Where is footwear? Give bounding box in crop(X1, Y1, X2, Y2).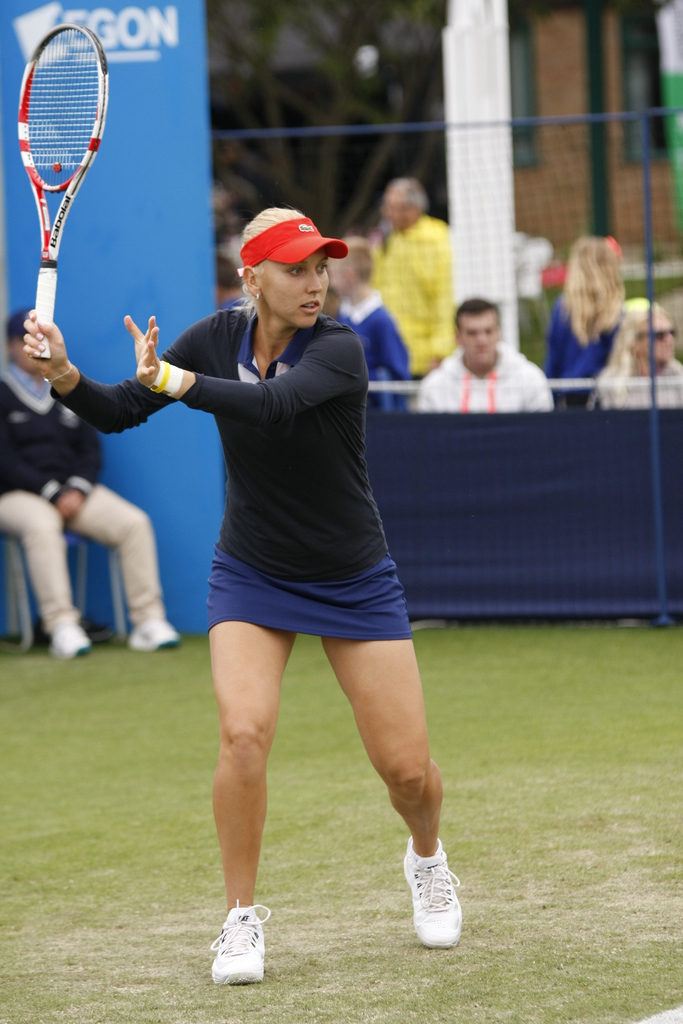
crop(127, 613, 176, 648).
